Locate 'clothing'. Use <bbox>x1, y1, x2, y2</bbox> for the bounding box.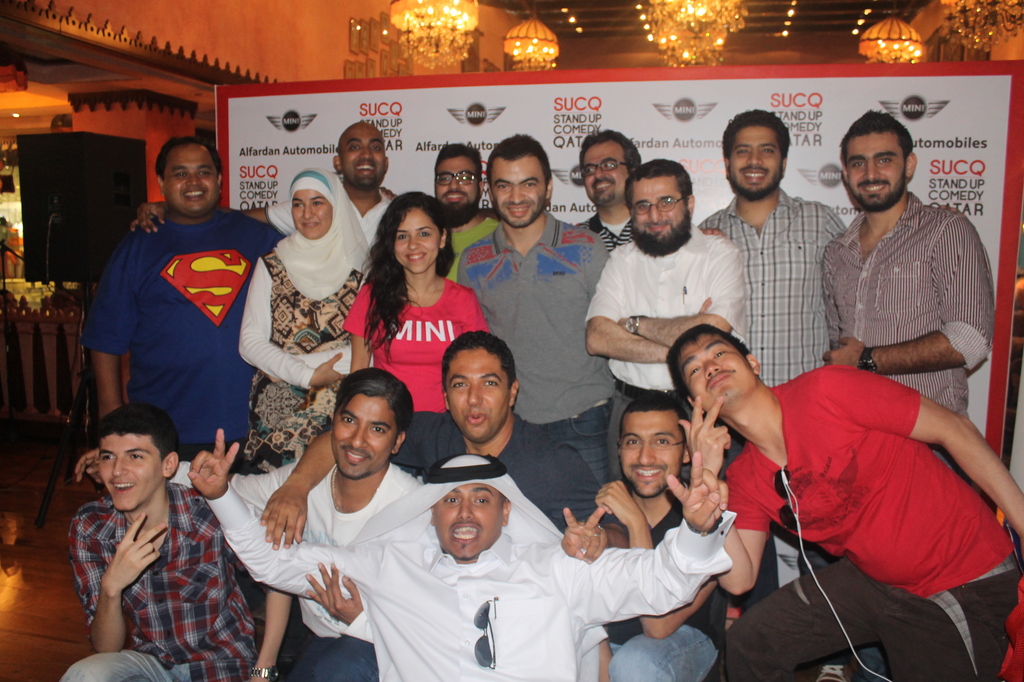
<bbox>442, 211, 501, 286</bbox>.
